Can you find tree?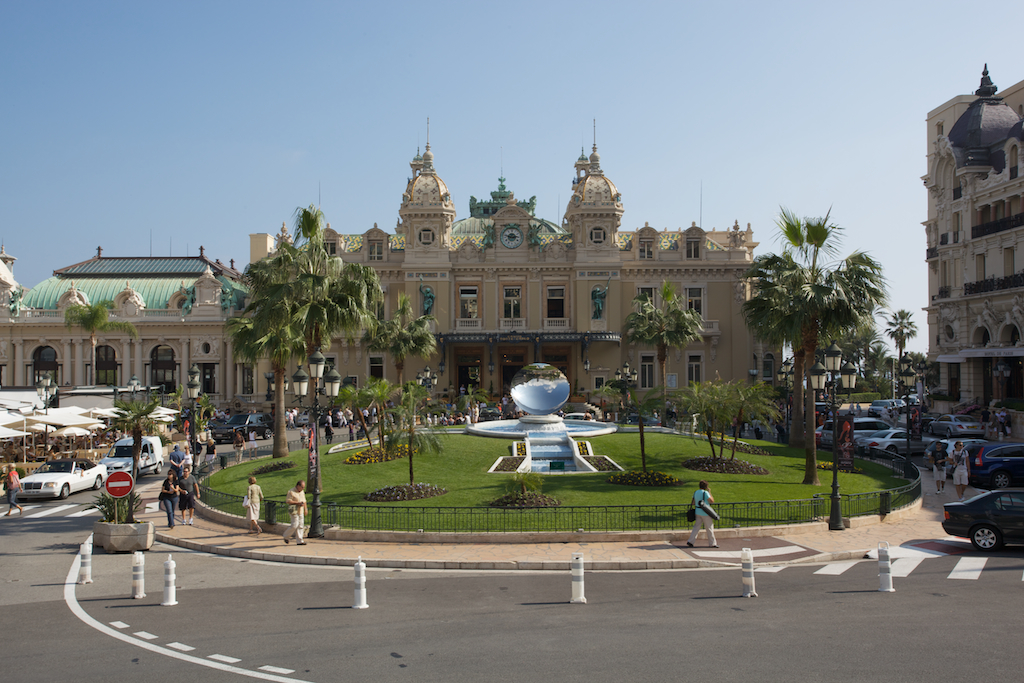
Yes, bounding box: [622, 276, 704, 410].
